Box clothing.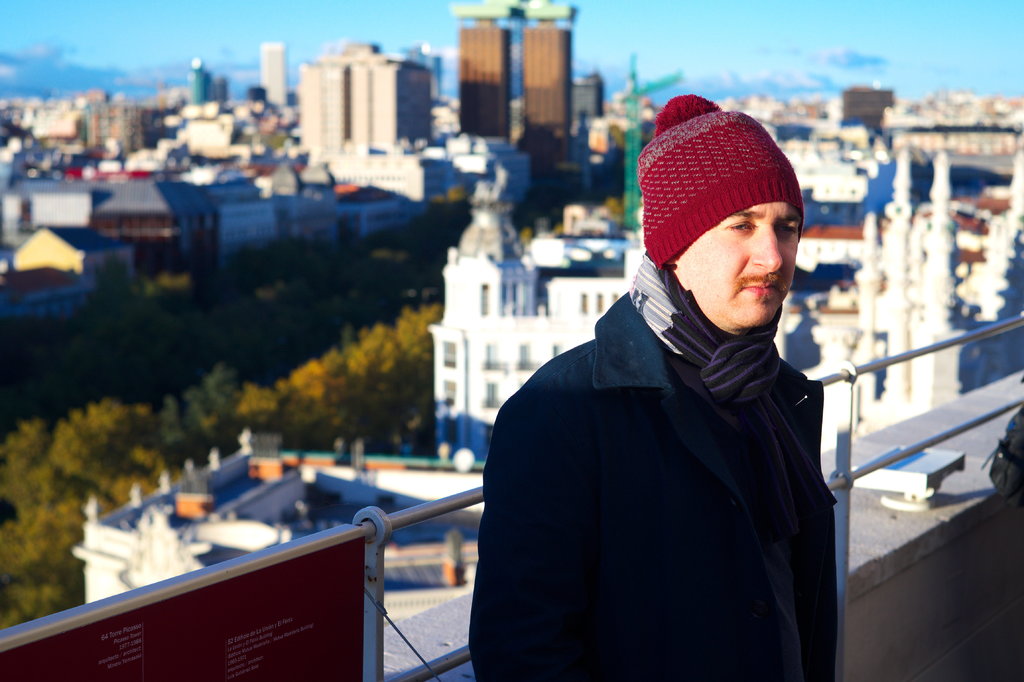
444,251,805,668.
